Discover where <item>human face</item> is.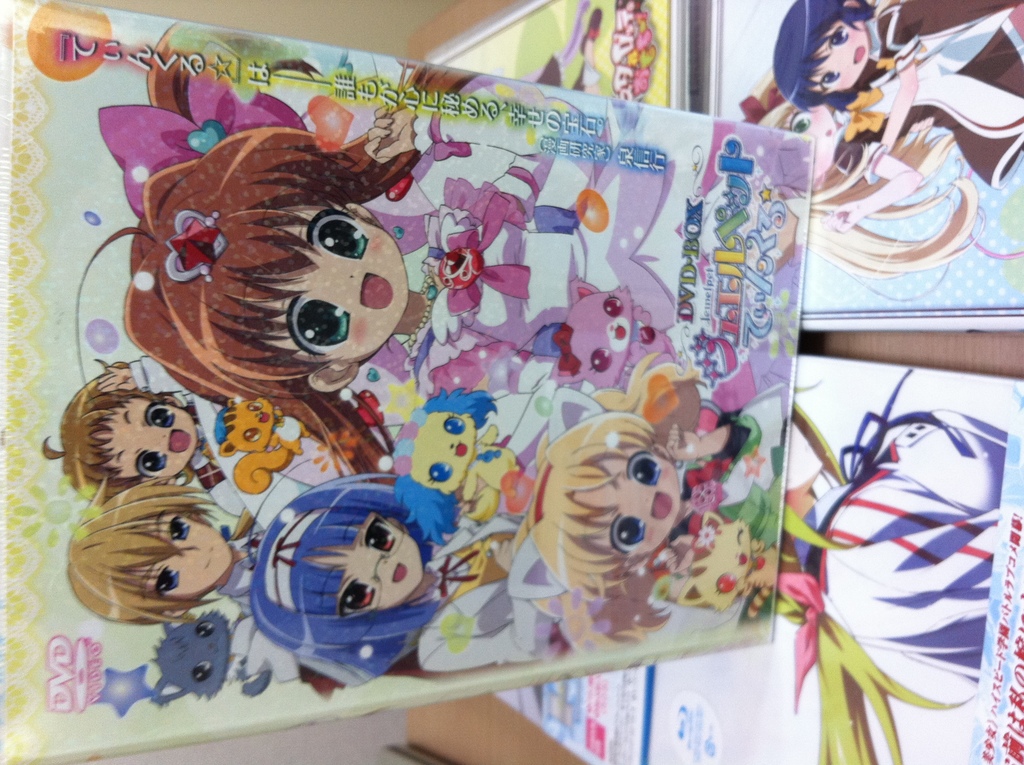
Discovered at x1=93 y1=397 x2=199 y2=480.
